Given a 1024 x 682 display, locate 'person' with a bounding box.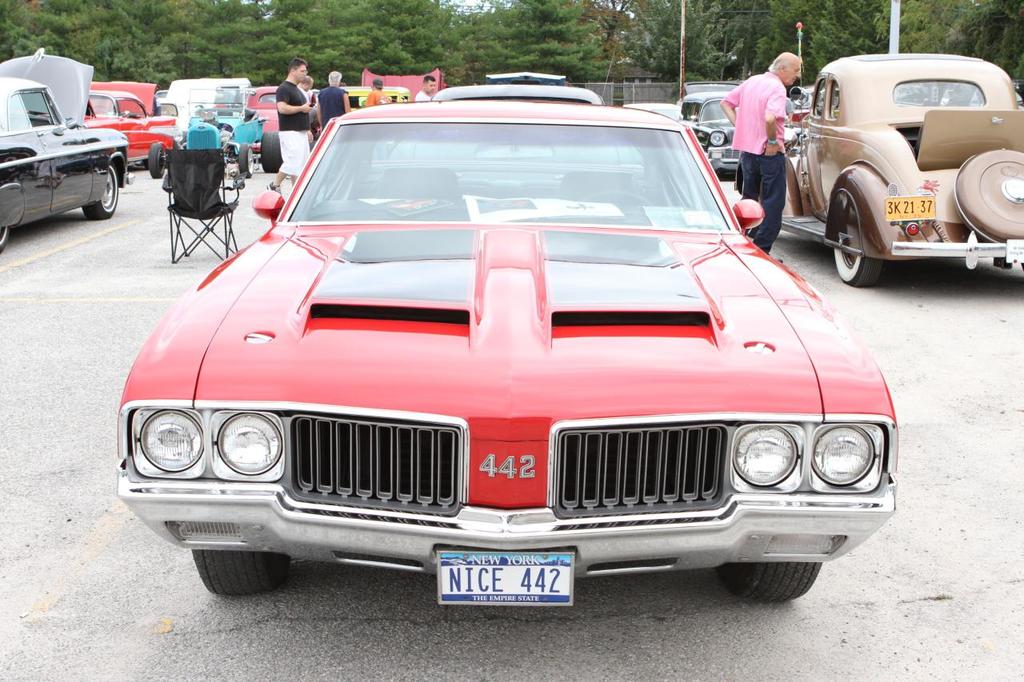
Located: left=310, top=64, right=345, bottom=125.
